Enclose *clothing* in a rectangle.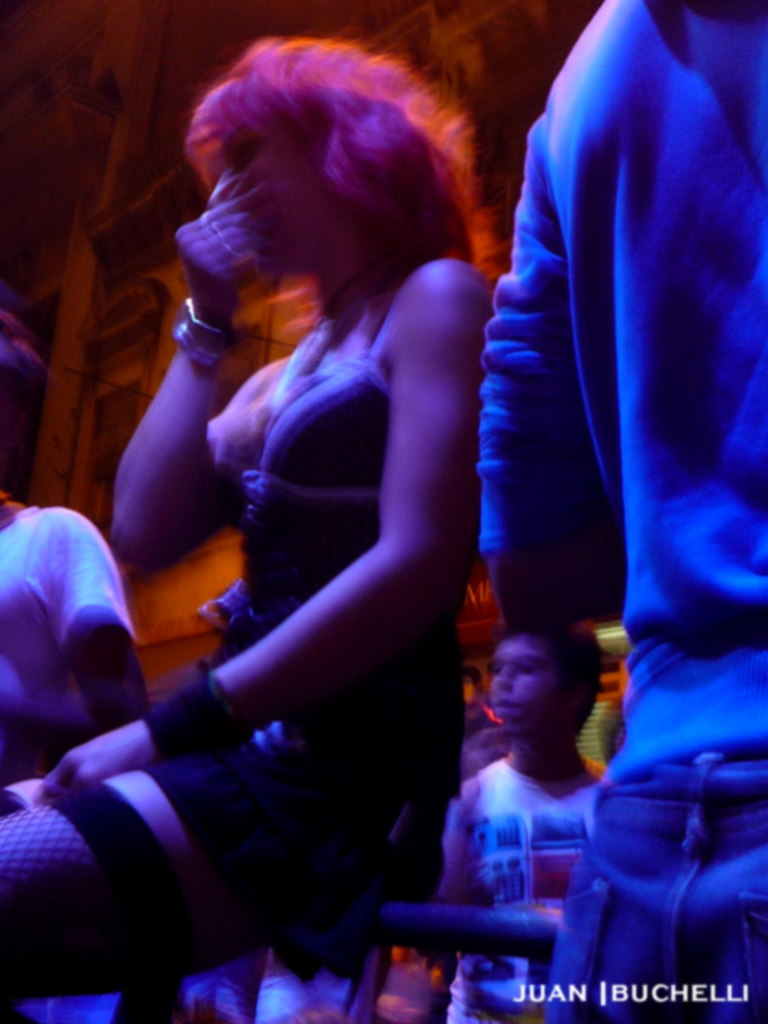
Rect(448, 764, 598, 1023).
